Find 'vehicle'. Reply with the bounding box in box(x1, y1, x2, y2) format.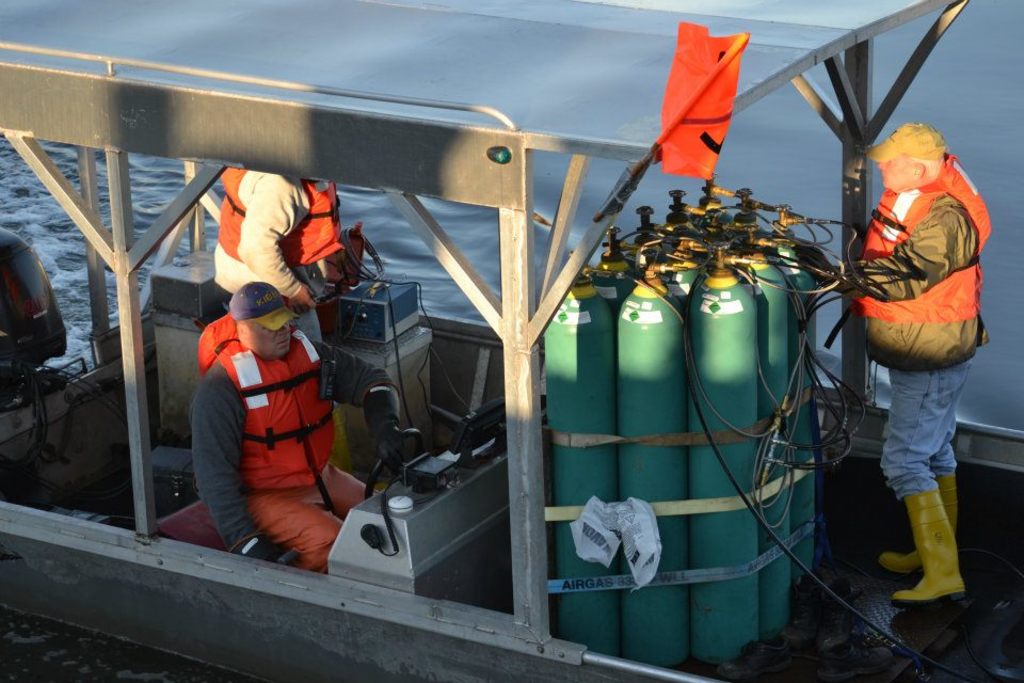
box(0, 0, 916, 682).
